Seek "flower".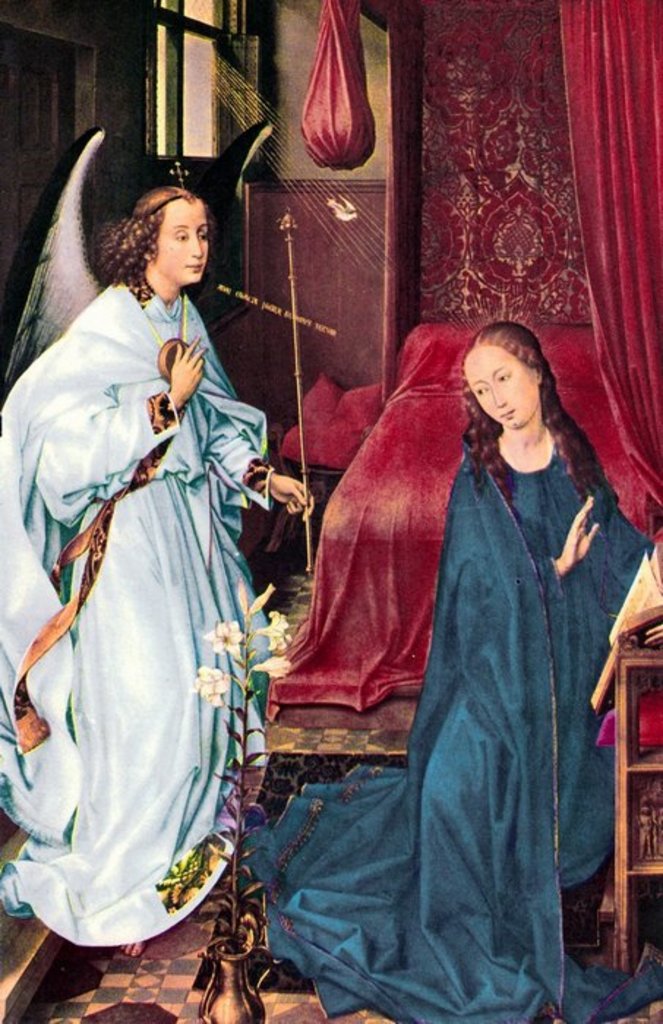
pyautogui.locateOnScreen(187, 667, 228, 711).
